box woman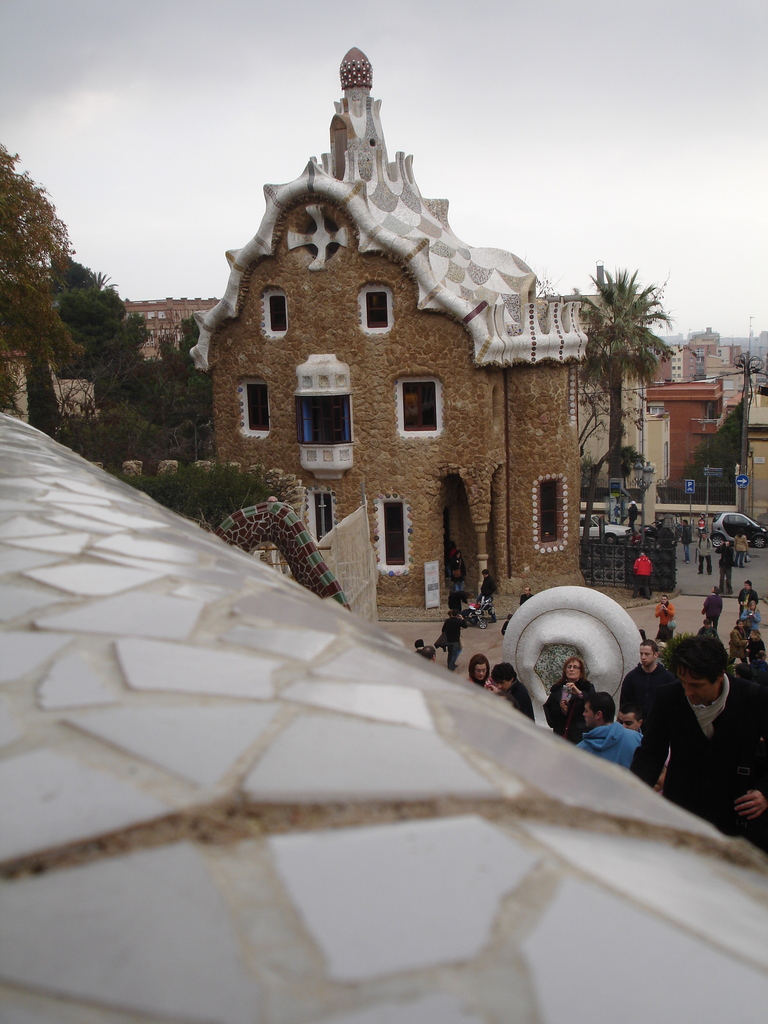
654/598/678/639
